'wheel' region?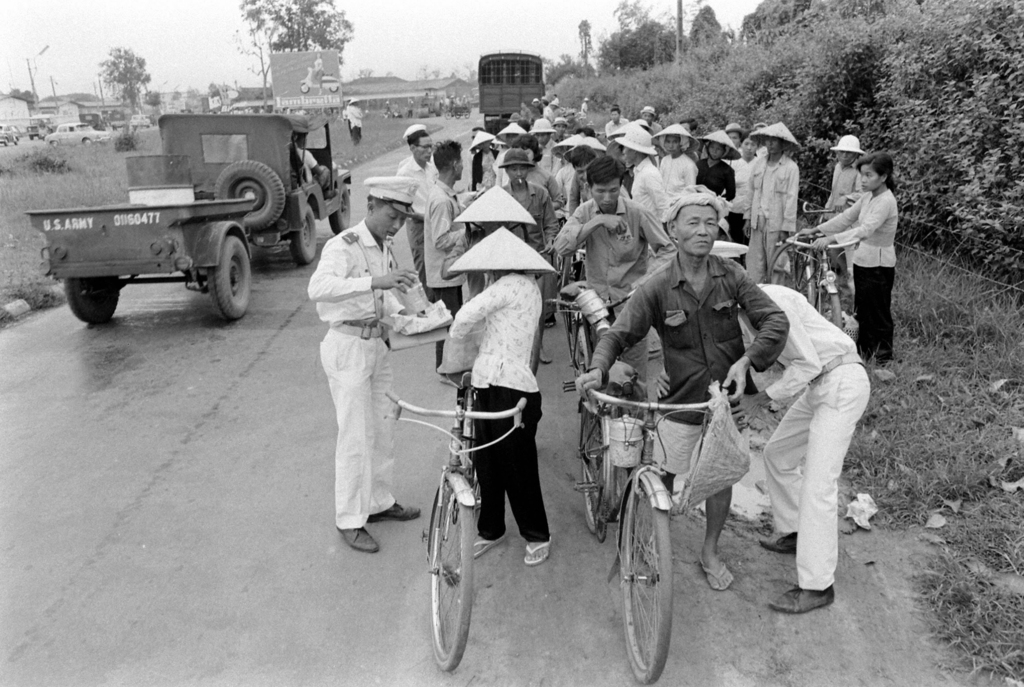
<bbox>585, 396, 604, 534</bbox>
